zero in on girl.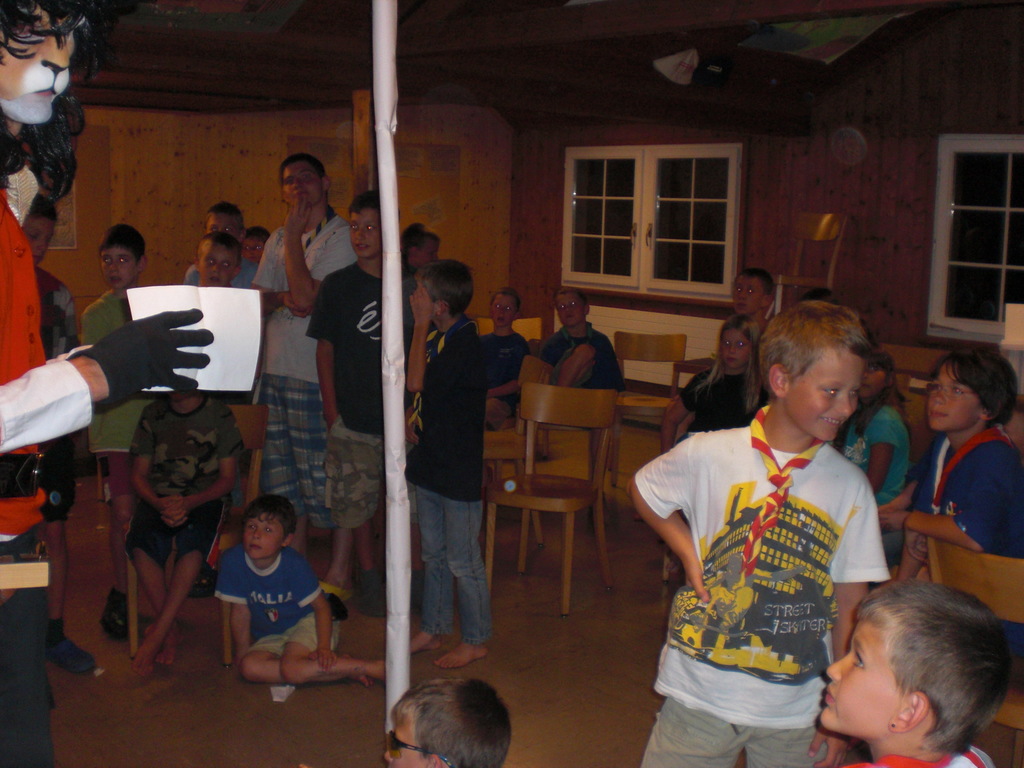
Zeroed in: detection(661, 315, 772, 452).
